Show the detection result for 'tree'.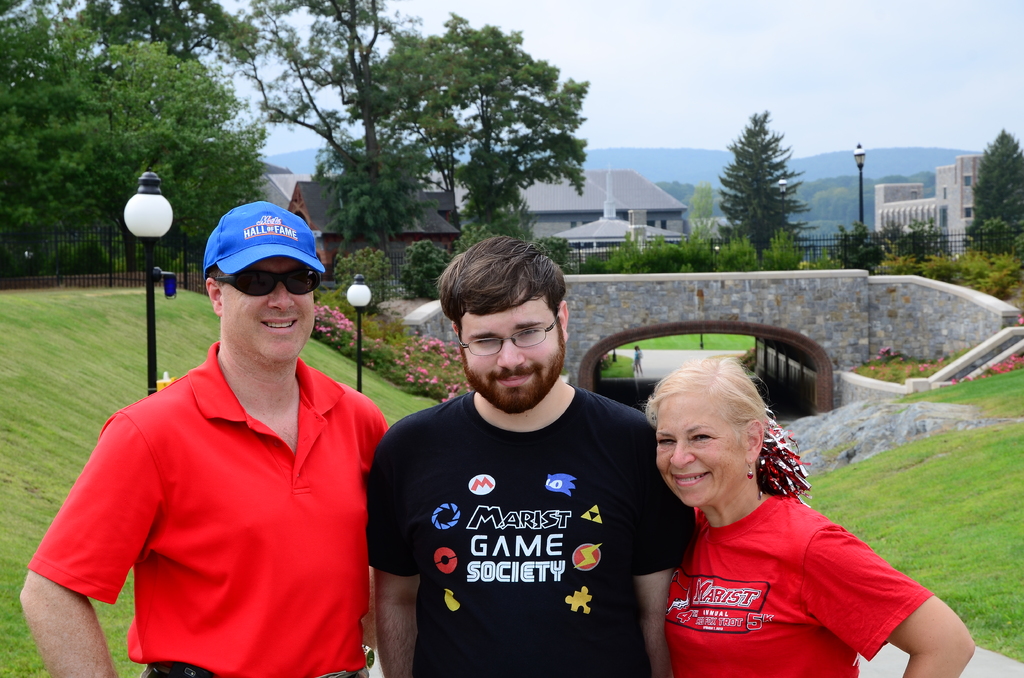
box=[215, 0, 422, 260].
